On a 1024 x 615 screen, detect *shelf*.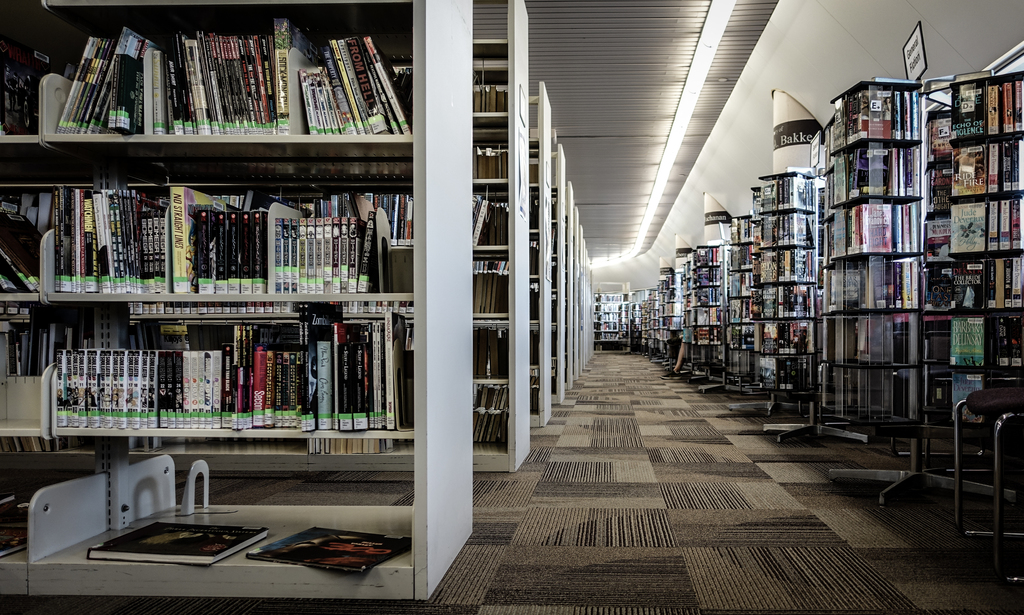
bbox=[0, 170, 428, 315].
